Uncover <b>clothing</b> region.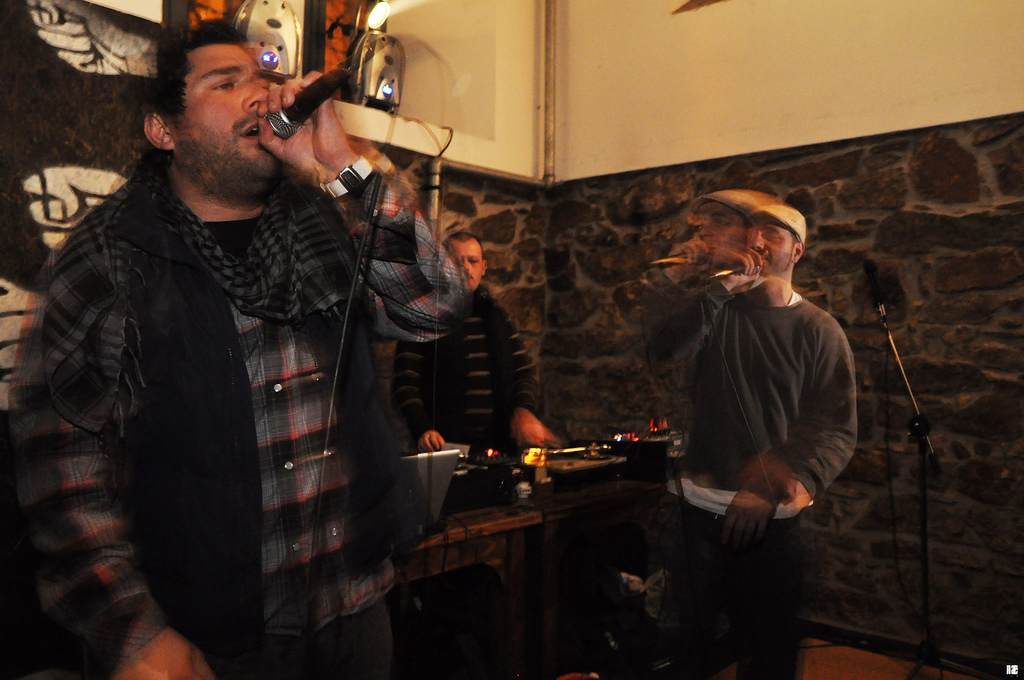
Uncovered: 341:153:470:352.
